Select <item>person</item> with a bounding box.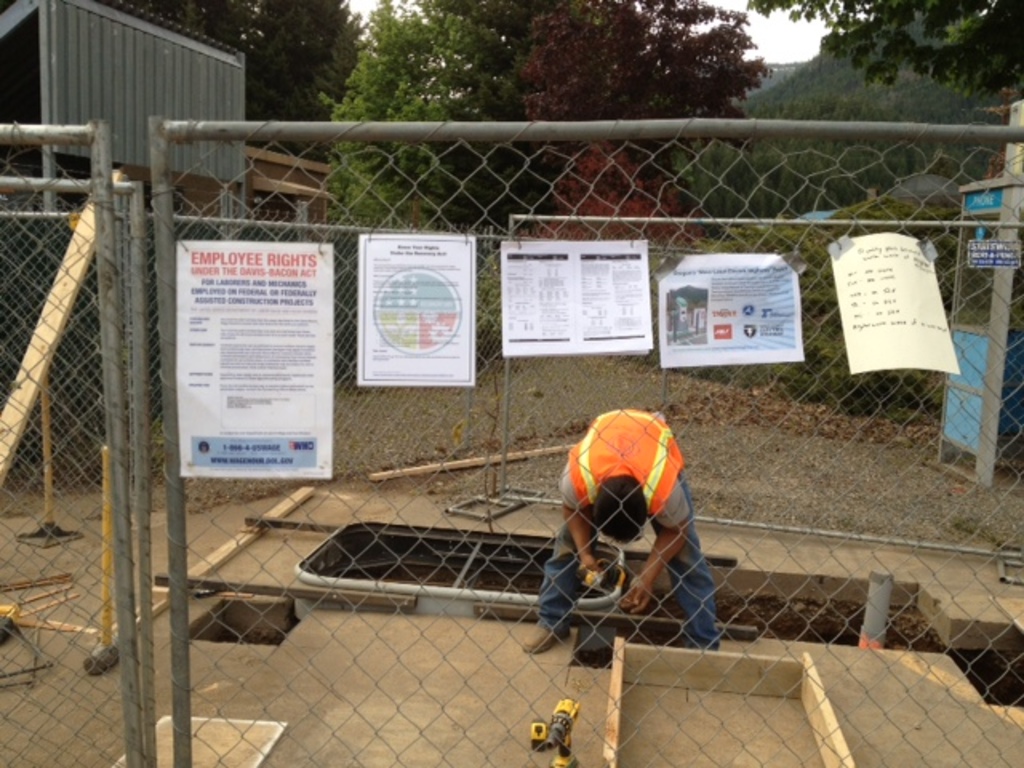
<region>528, 410, 717, 651</region>.
